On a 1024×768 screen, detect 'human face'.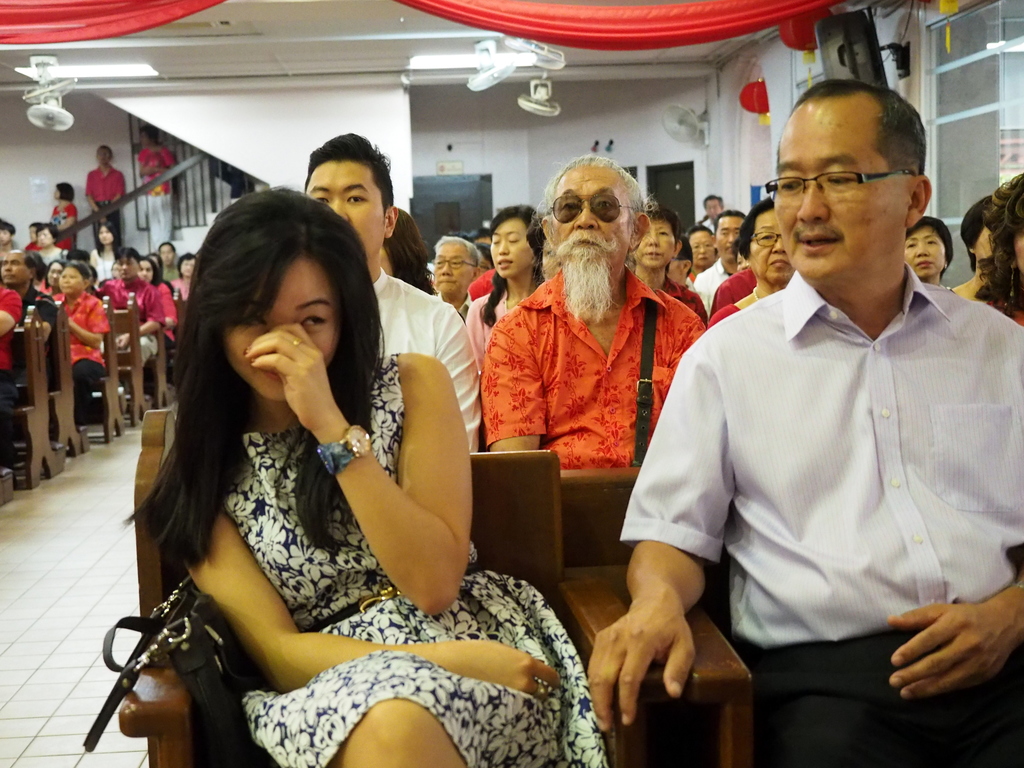
crop(38, 228, 52, 248).
